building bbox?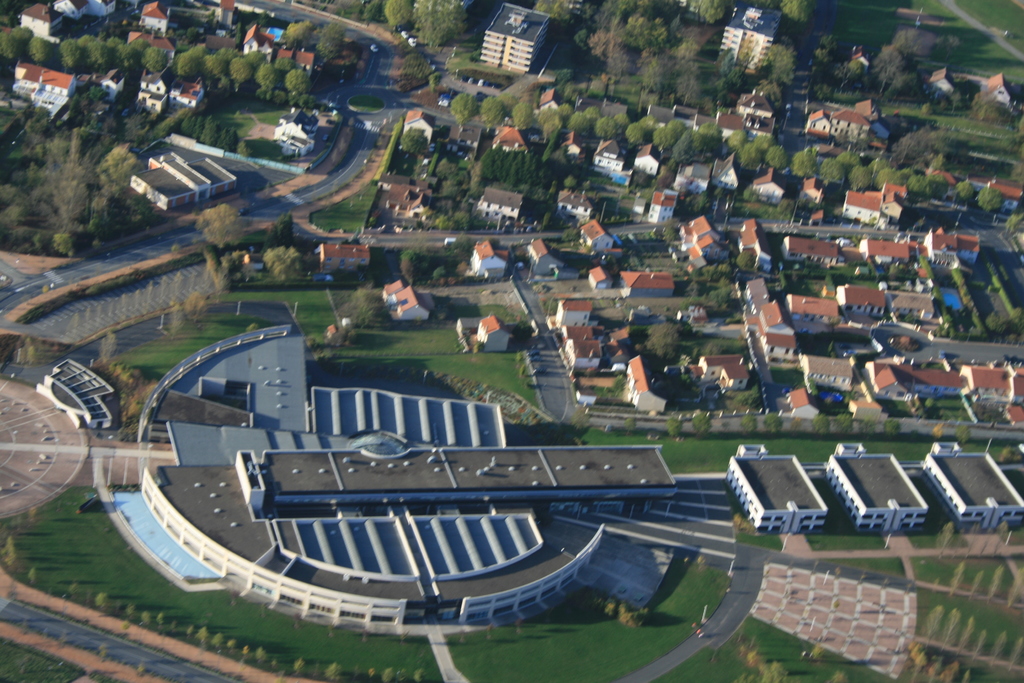
(left=724, top=445, right=832, bottom=536)
